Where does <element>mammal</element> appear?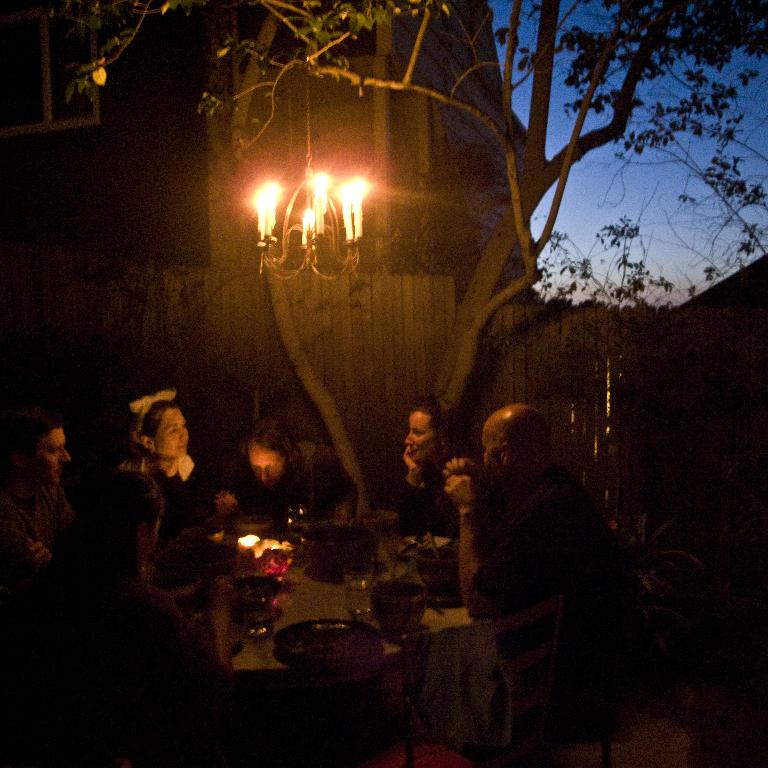
Appears at <box>0,416,75,618</box>.
